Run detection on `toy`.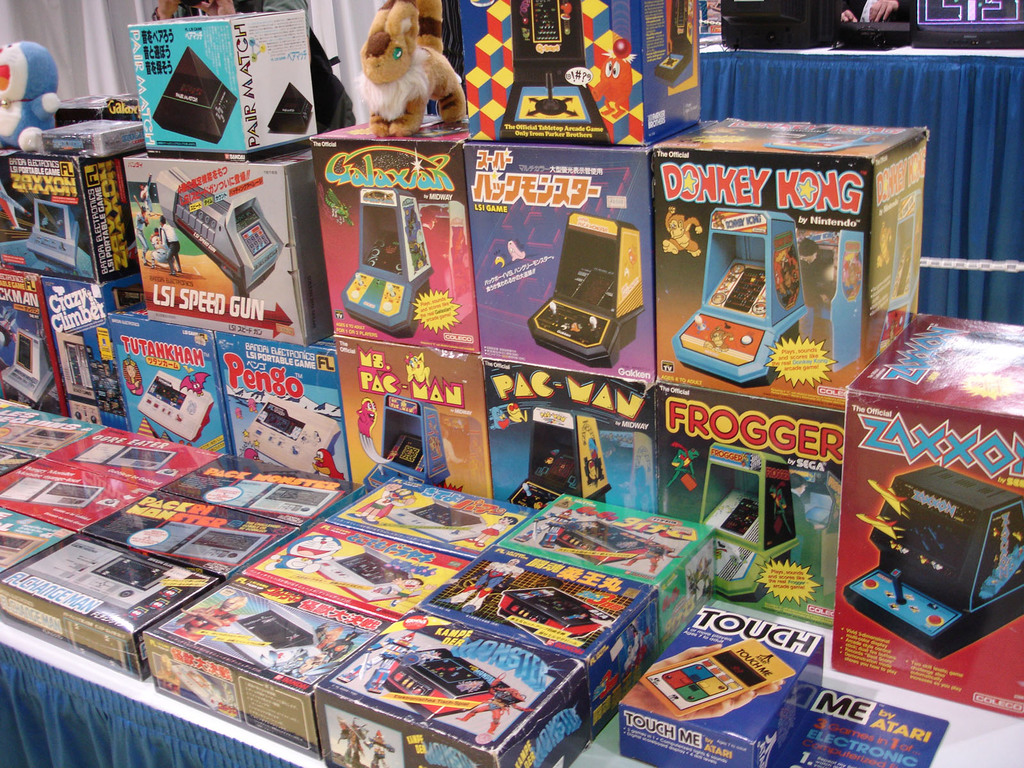
Result: bbox(437, 557, 522, 612).
